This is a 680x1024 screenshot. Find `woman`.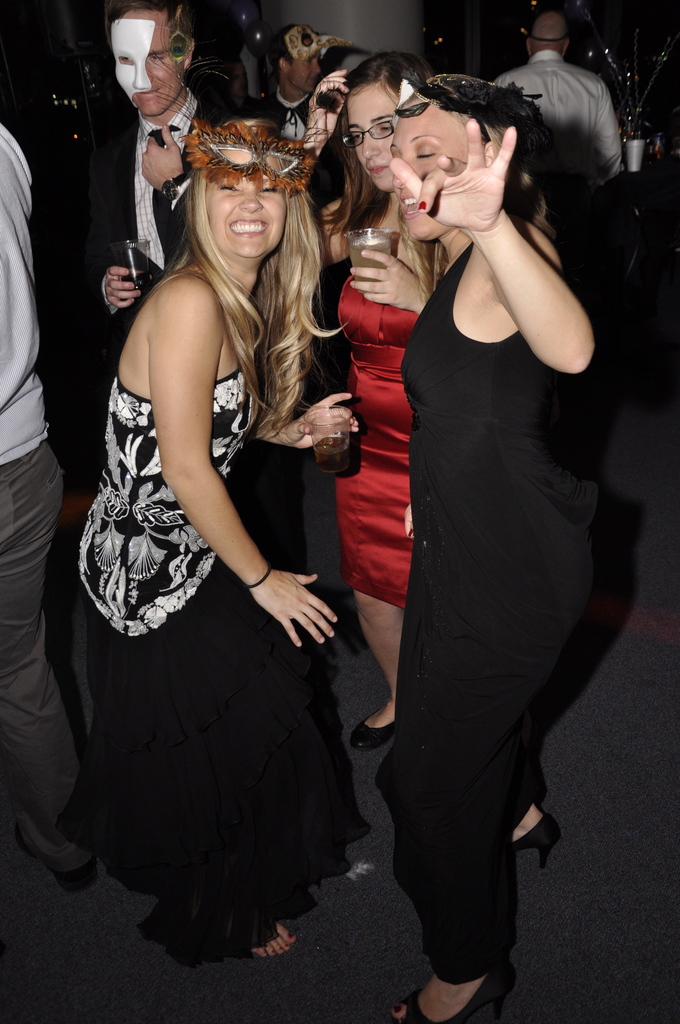
Bounding box: x1=375 y1=72 x2=617 y2=1023.
